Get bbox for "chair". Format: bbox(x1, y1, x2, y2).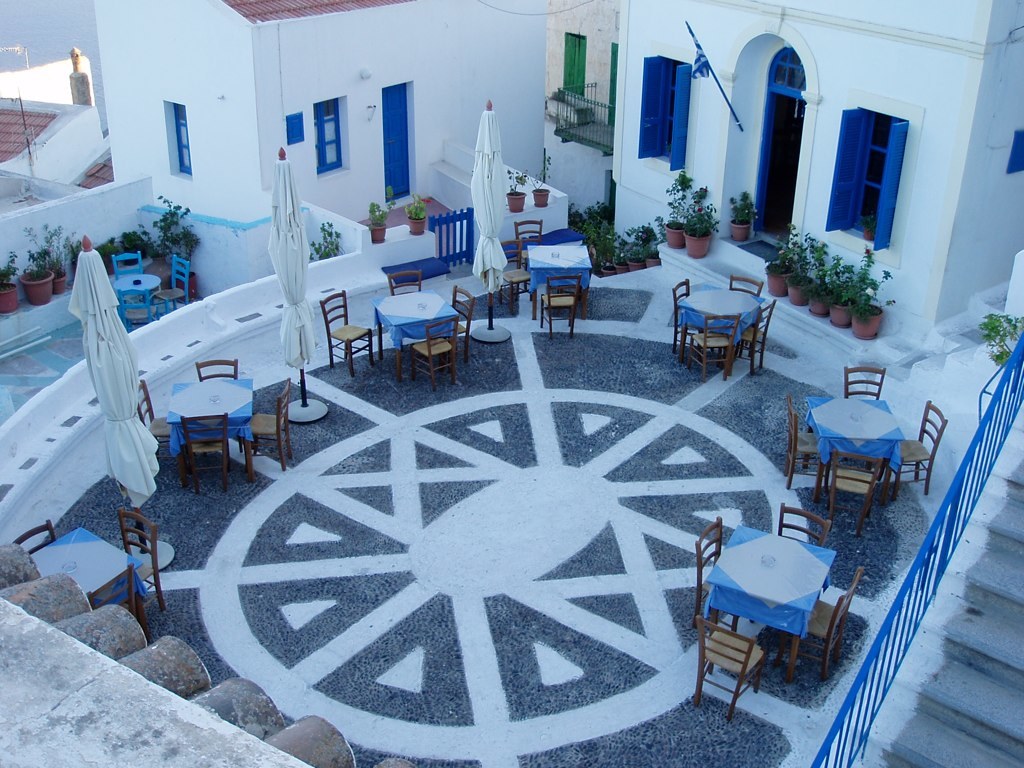
bbox(134, 384, 181, 461).
